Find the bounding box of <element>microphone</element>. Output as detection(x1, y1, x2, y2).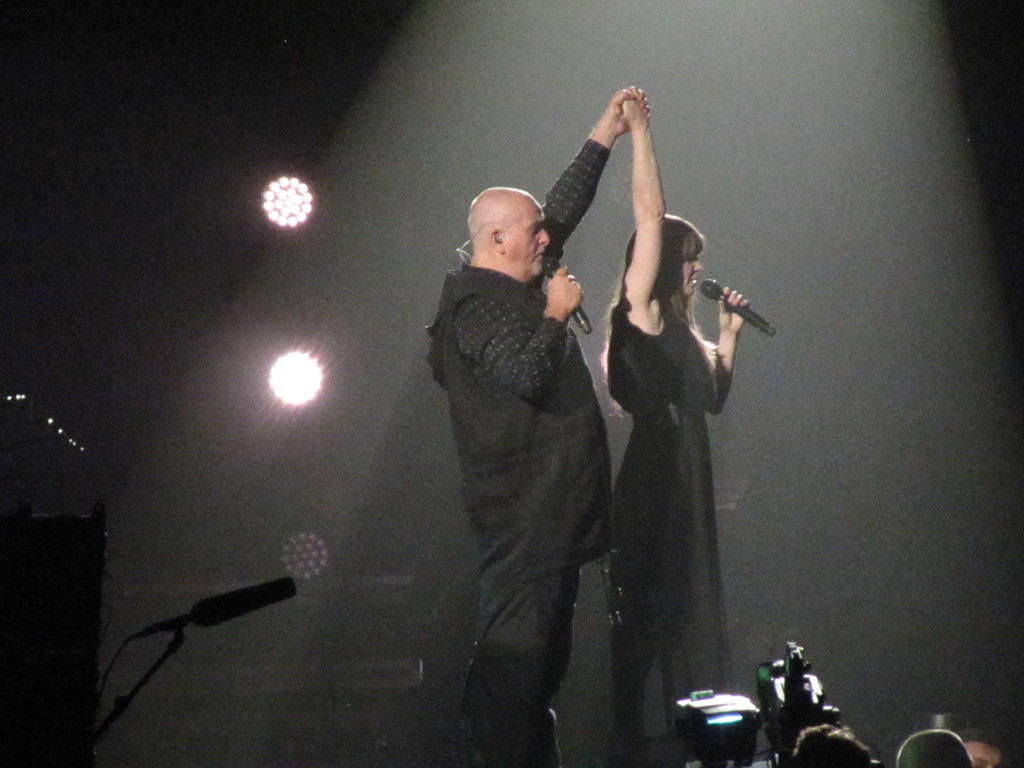
detection(539, 247, 593, 336).
